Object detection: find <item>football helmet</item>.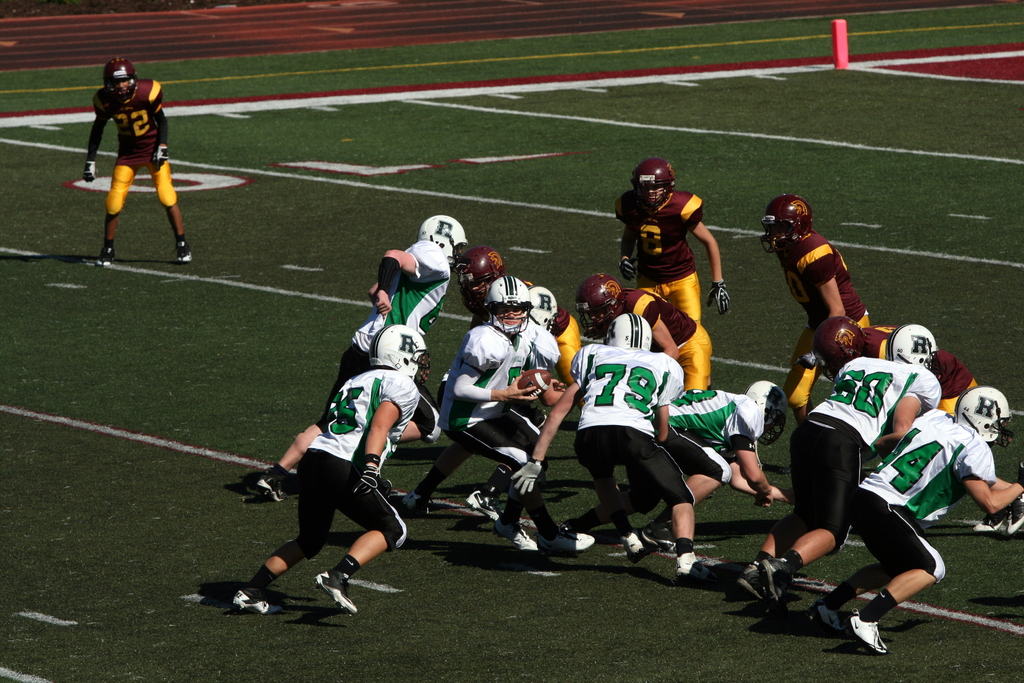
crop(634, 157, 671, 213).
